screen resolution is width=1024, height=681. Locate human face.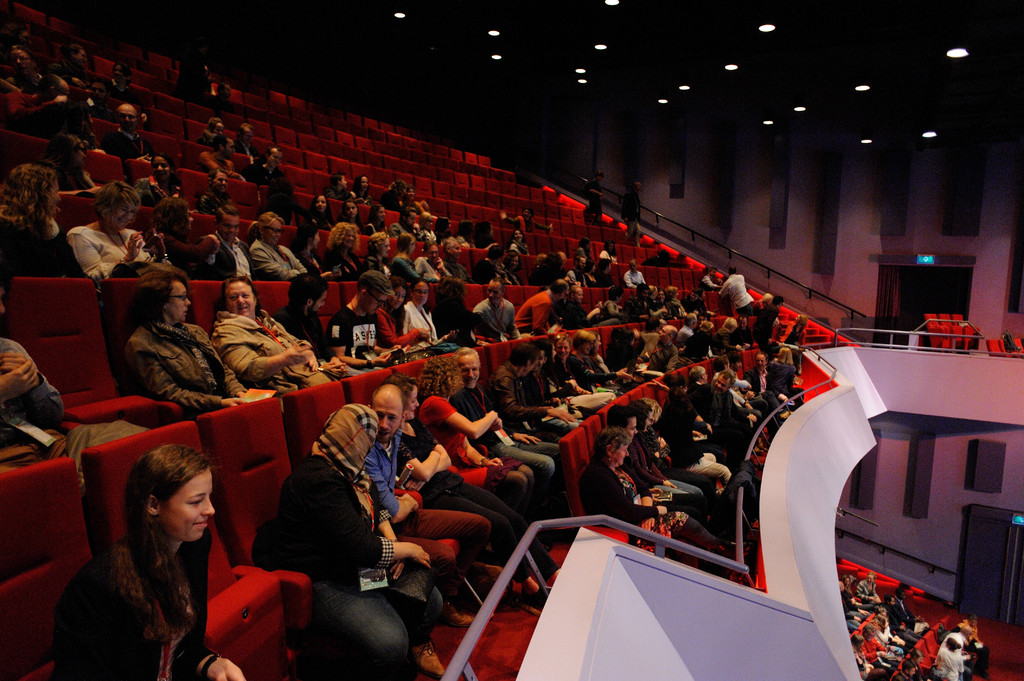
bbox(222, 216, 242, 242).
